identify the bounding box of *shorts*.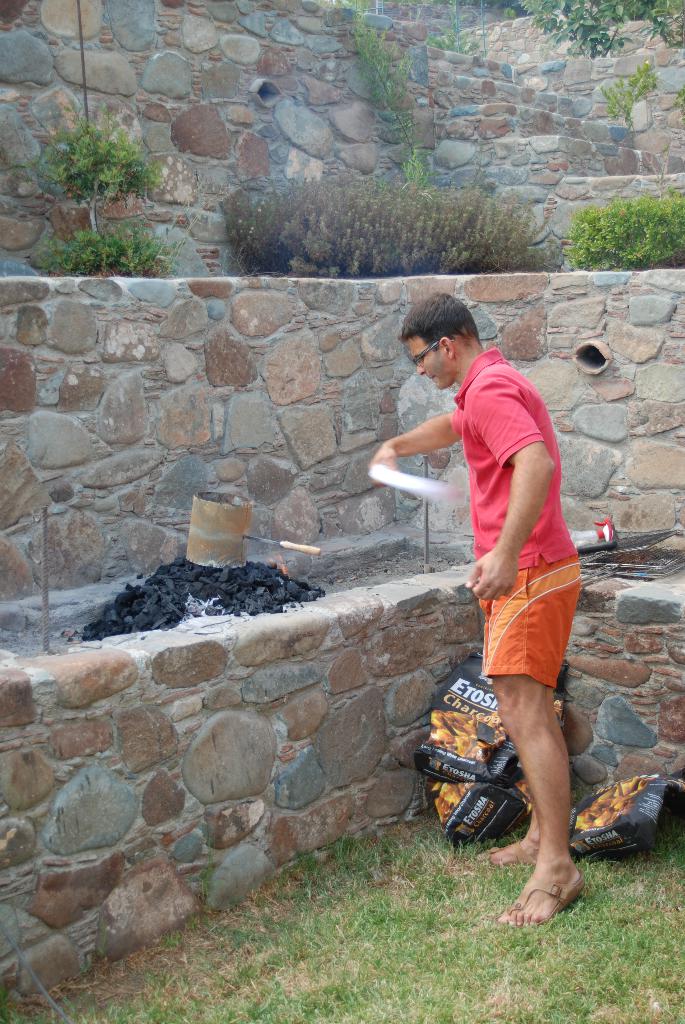
crop(479, 556, 580, 684).
